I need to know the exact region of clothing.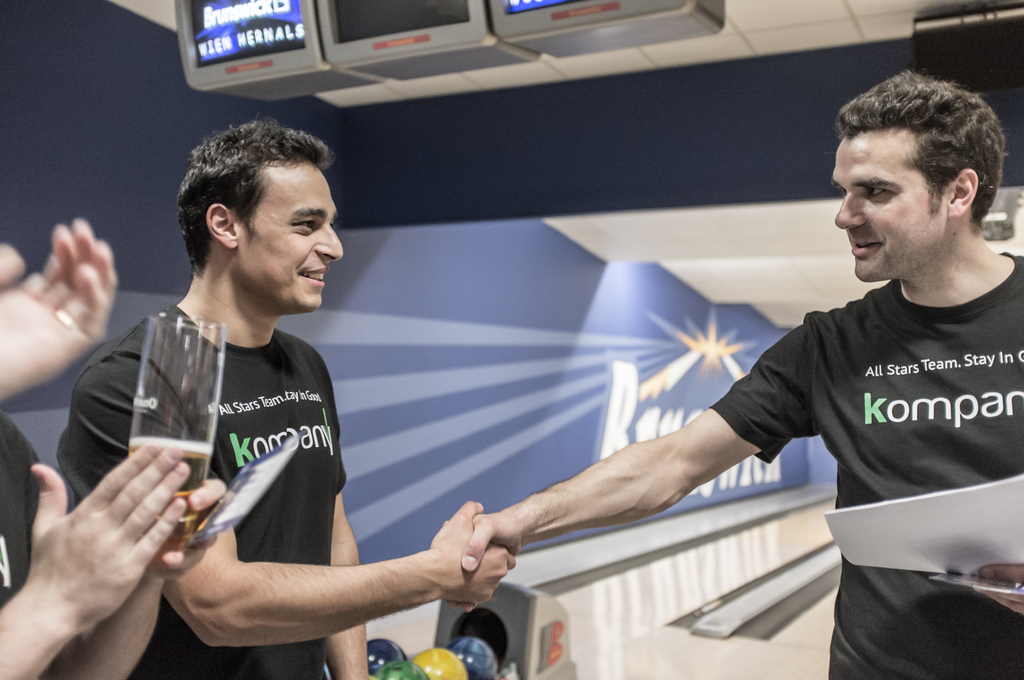
Region: locate(56, 305, 350, 679).
